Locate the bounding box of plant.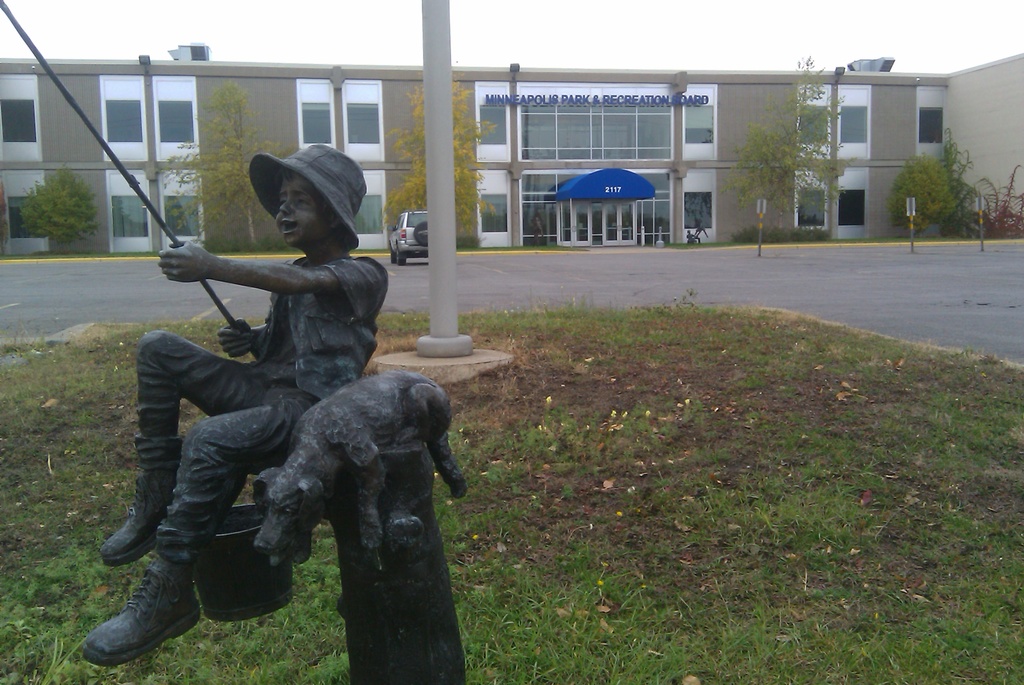
Bounding box: (left=890, top=135, right=984, bottom=240).
